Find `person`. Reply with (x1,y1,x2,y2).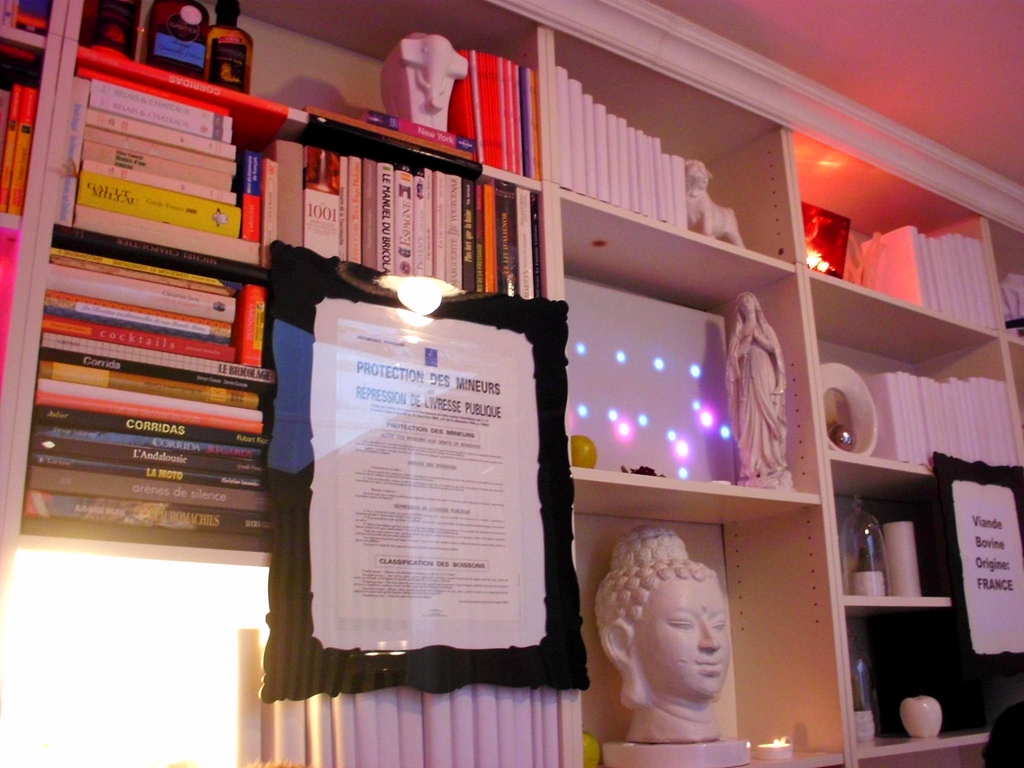
(720,290,790,482).
